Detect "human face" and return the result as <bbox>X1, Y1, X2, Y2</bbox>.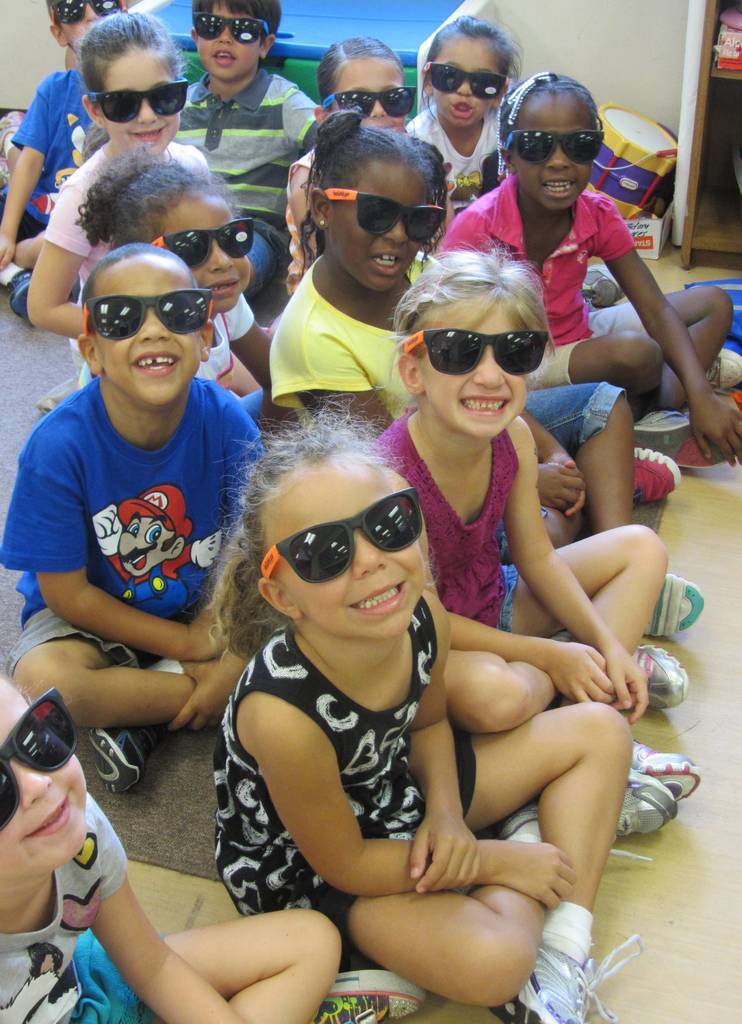
<bbox>421, 298, 528, 441</bbox>.
